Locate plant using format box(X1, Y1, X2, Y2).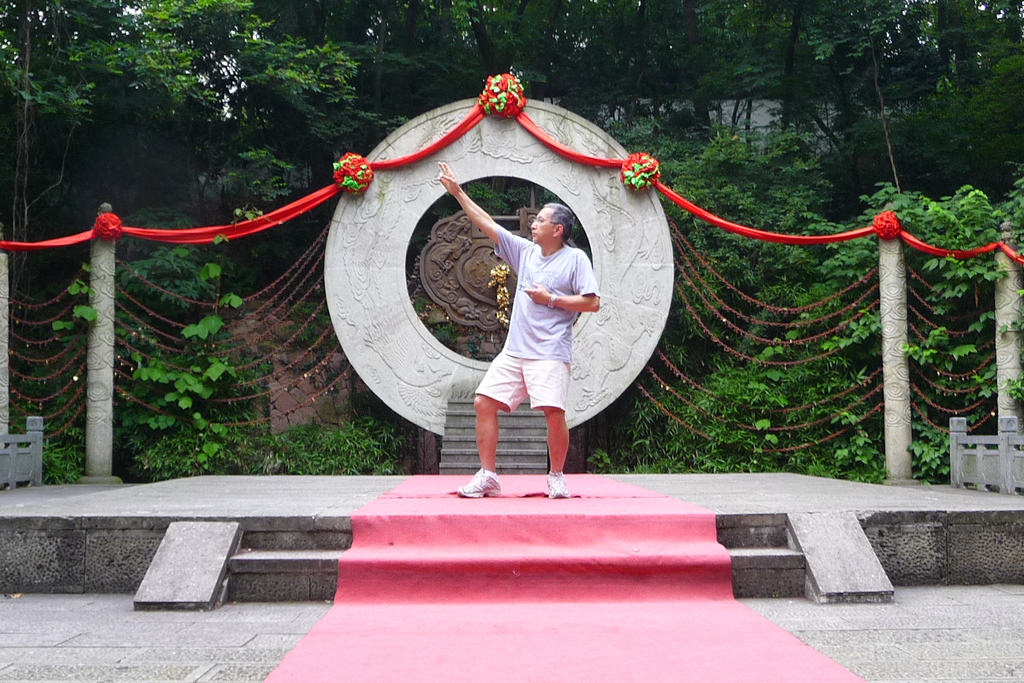
box(132, 414, 270, 473).
